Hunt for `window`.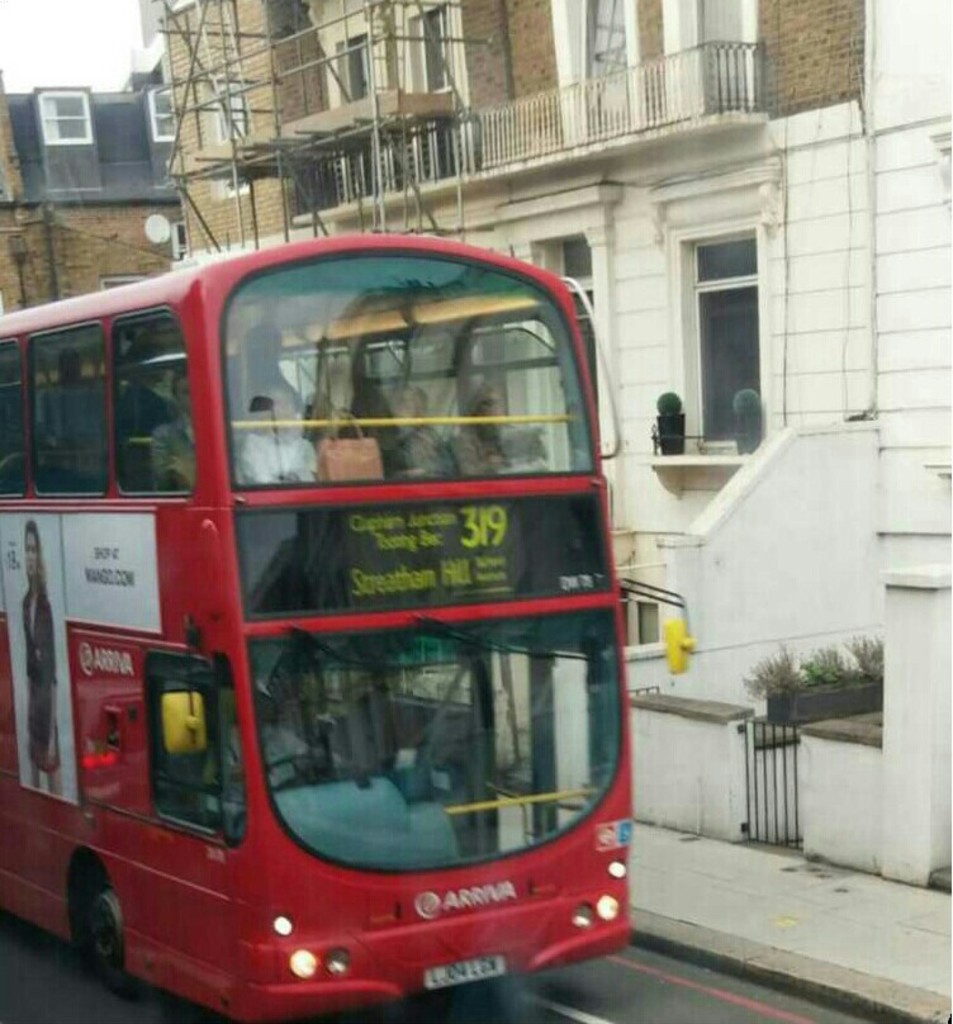
Hunted down at x1=694, y1=0, x2=754, y2=105.
